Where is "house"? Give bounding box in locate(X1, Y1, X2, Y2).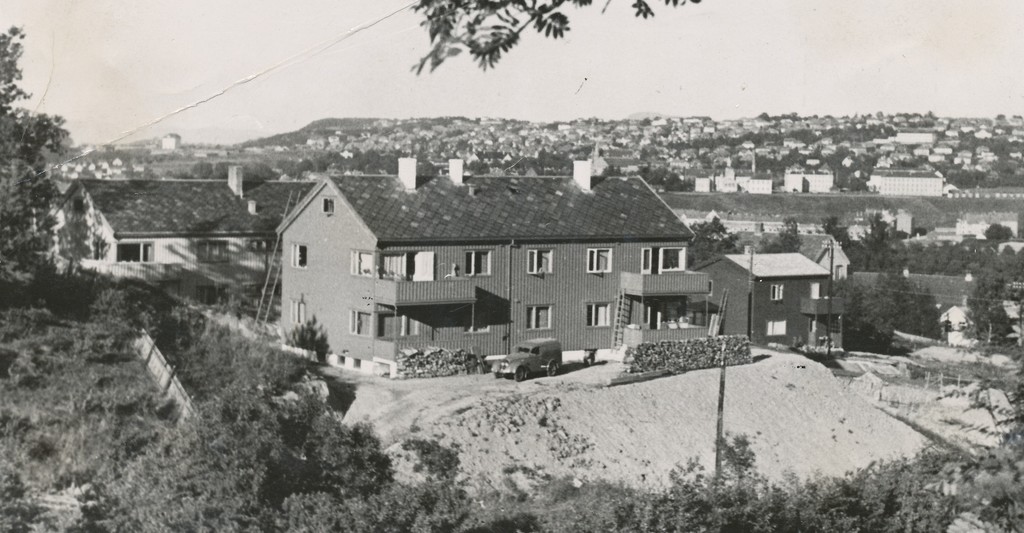
locate(698, 168, 771, 188).
